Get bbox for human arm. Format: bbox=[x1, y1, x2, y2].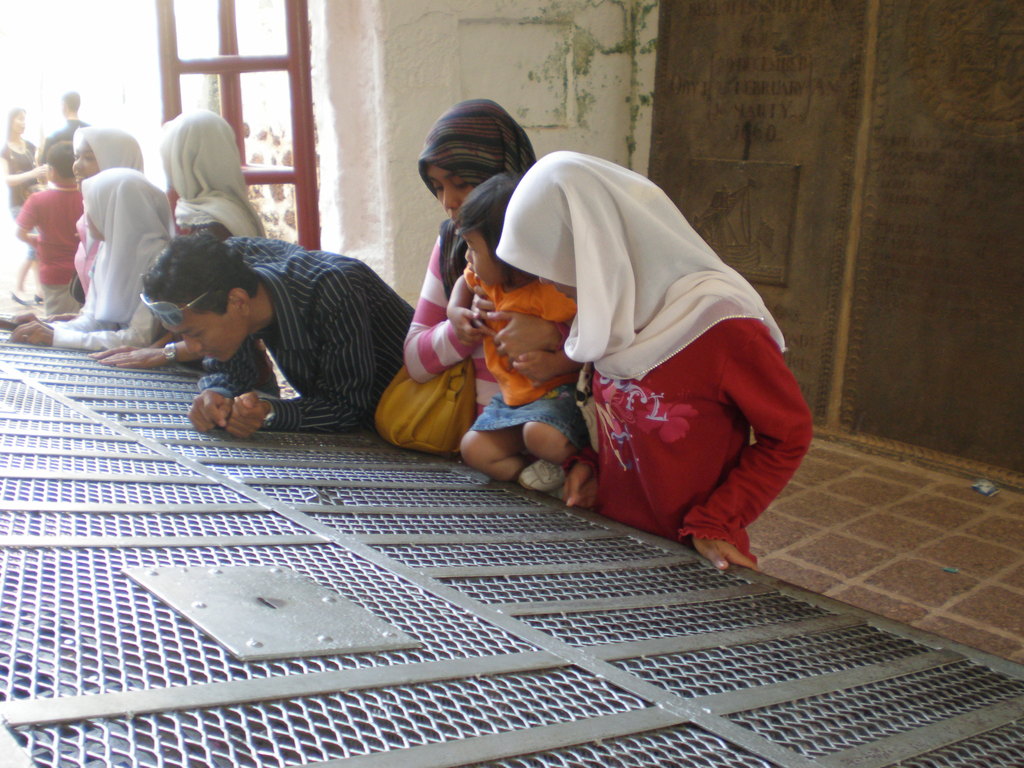
bbox=[562, 458, 620, 515].
